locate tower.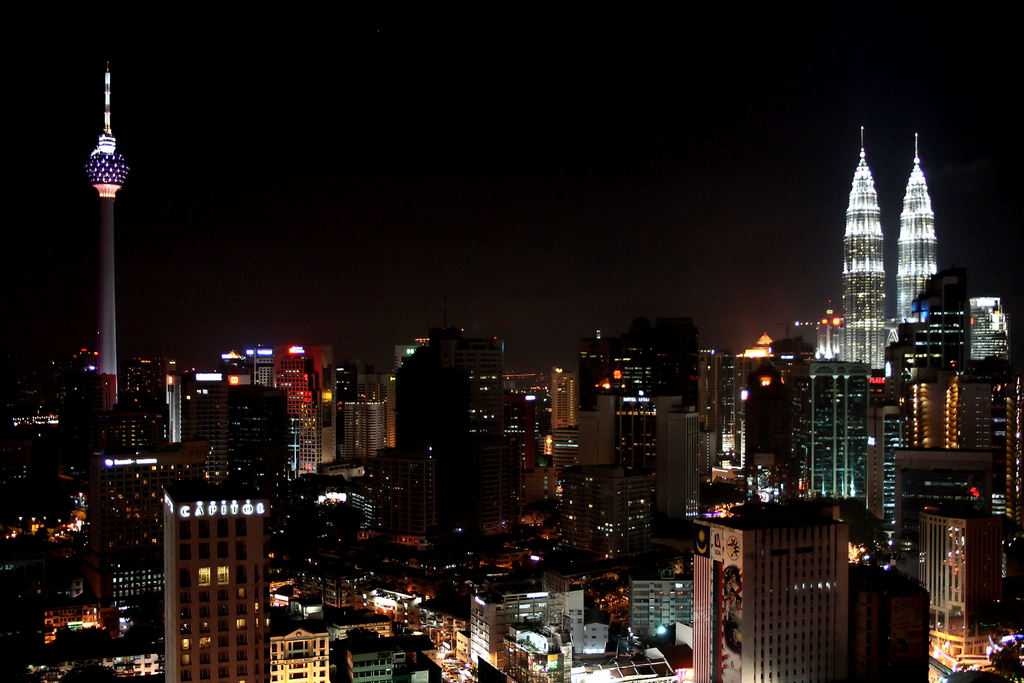
Bounding box: box(52, 60, 145, 384).
